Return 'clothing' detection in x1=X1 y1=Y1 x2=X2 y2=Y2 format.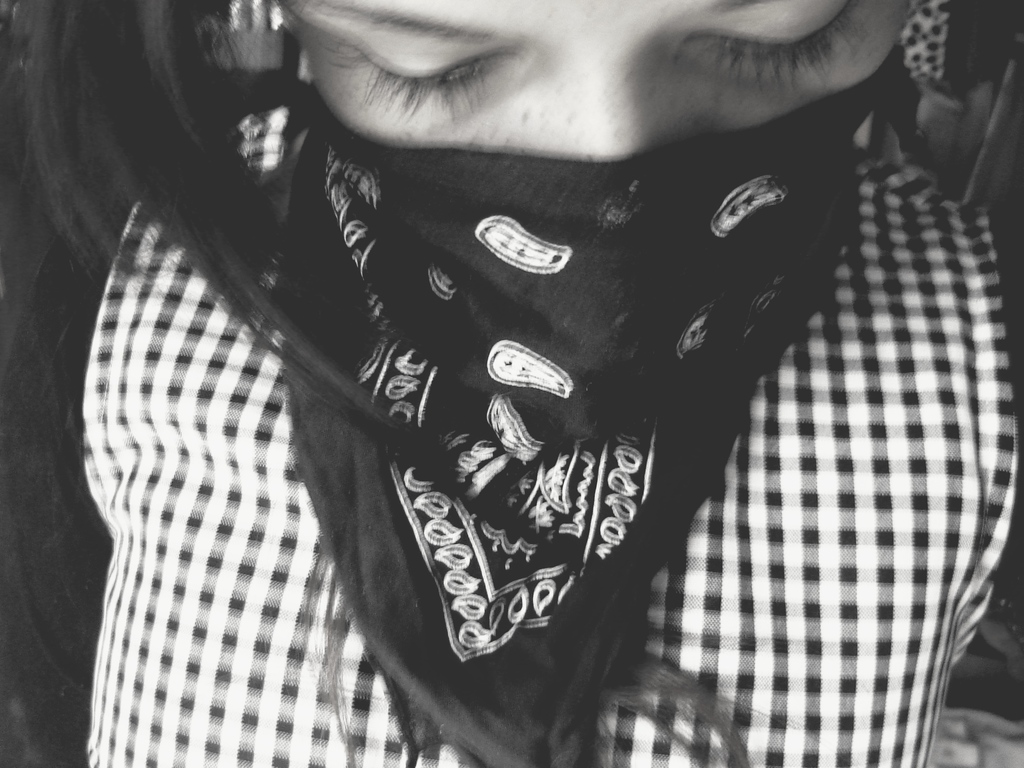
x1=56 y1=0 x2=992 y2=767.
